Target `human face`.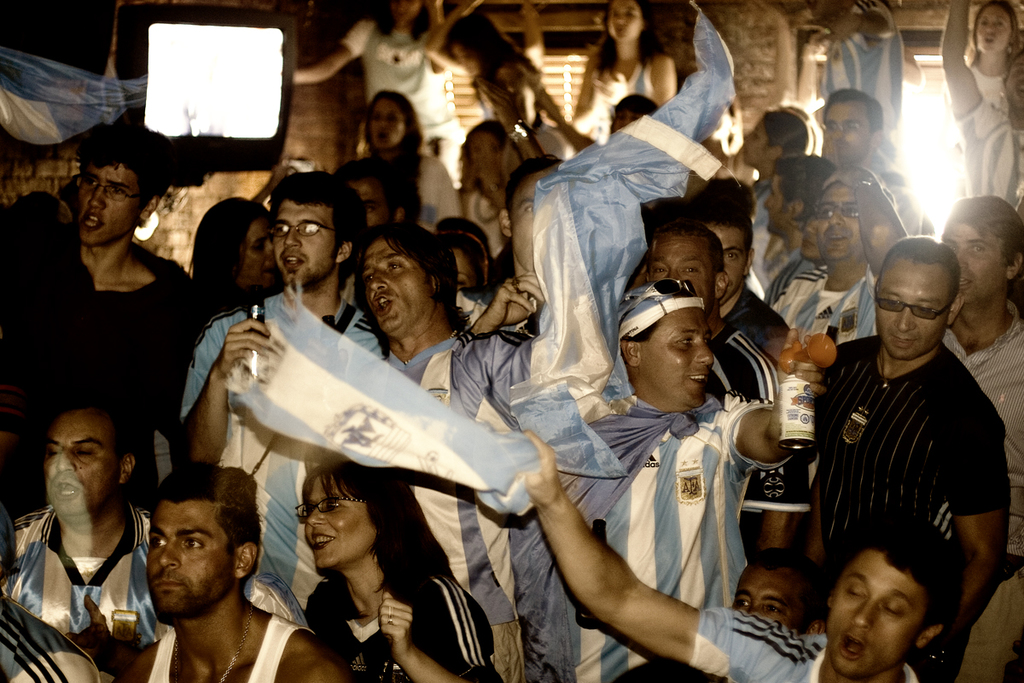
Target region: {"left": 42, "top": 405, "right": 119, "bottom": 515}.
